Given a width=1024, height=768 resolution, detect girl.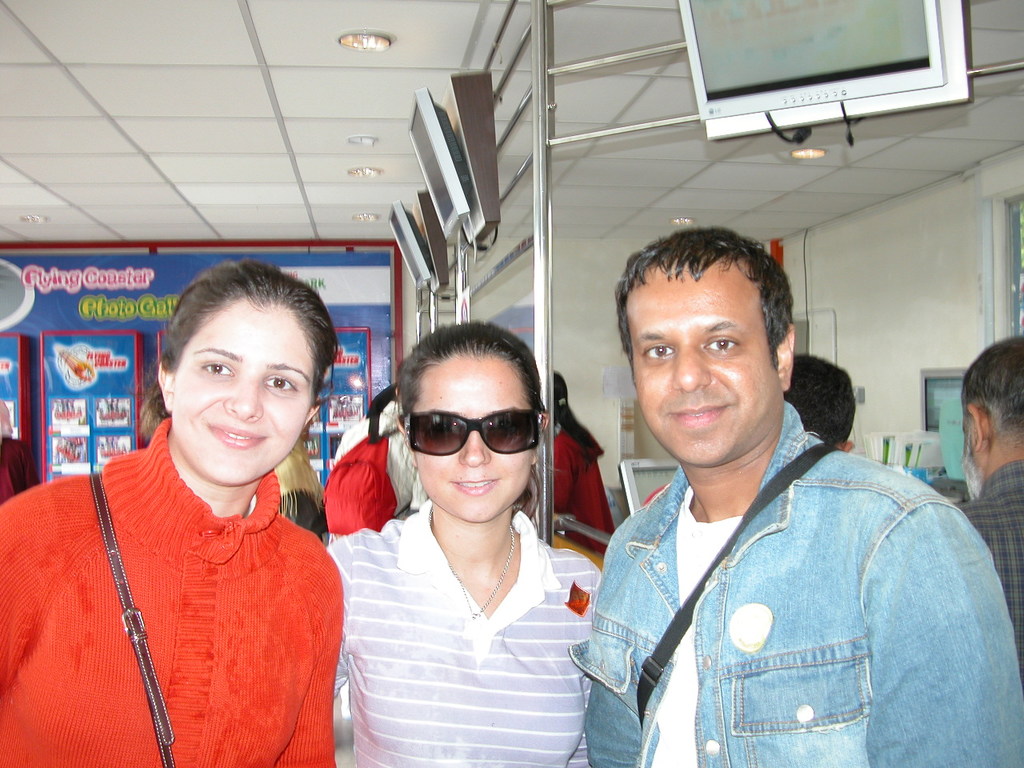
[x1=327, y1=325, x2=603, y2=767].
